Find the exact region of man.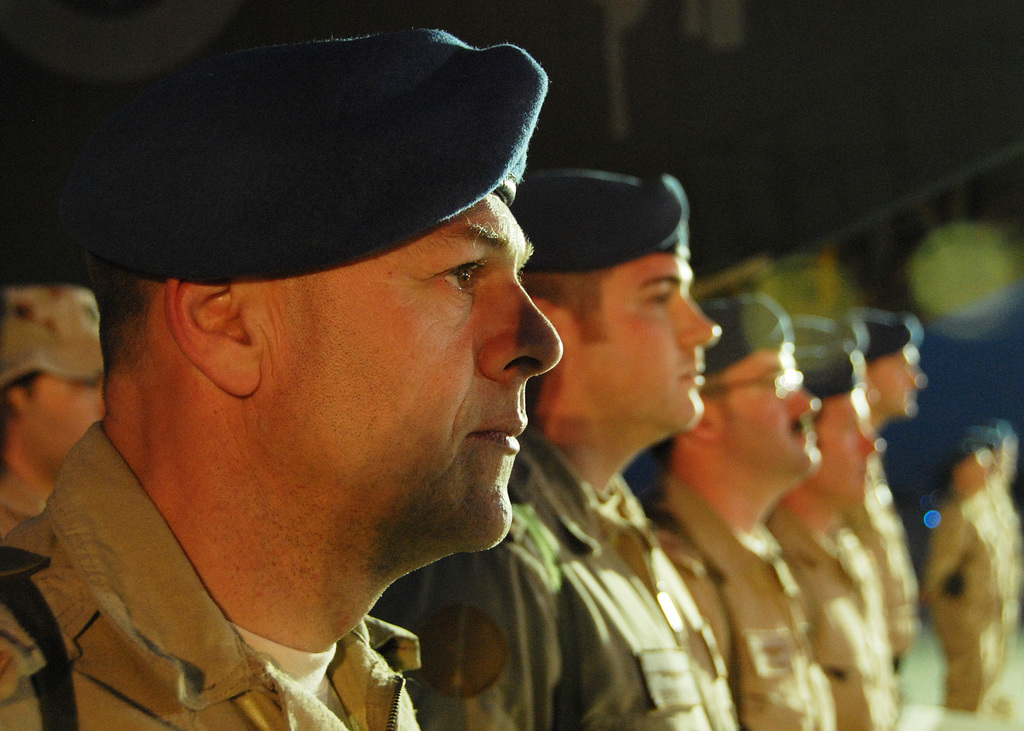
Exact region: (left=385, top=173, right=748, bottom=730).
